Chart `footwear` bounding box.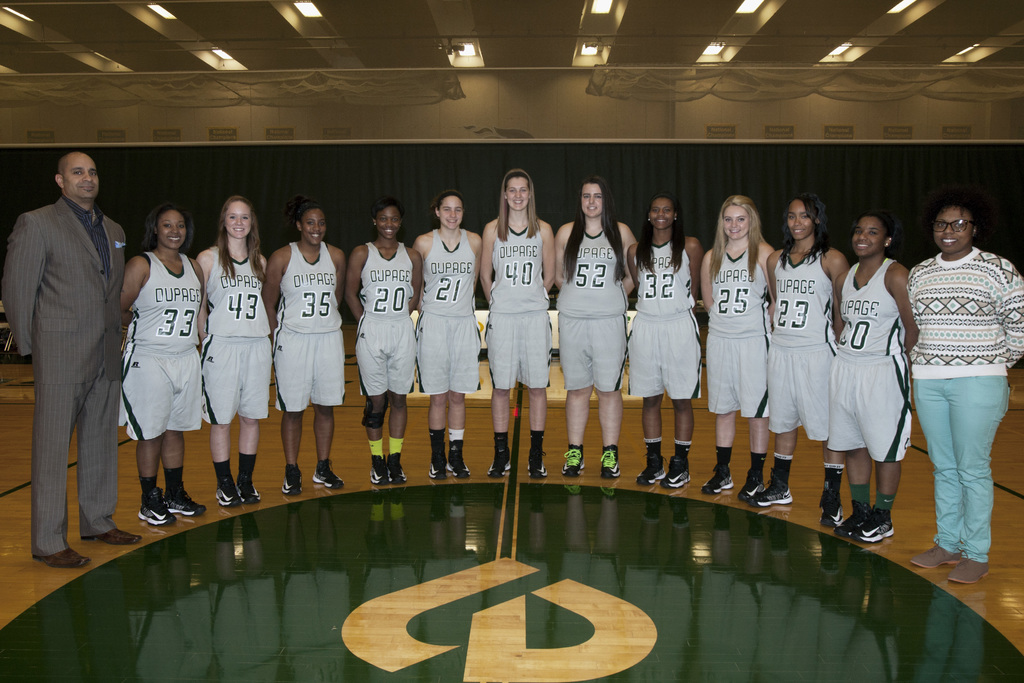
Charted: crop(702, 461, 740, 494).
